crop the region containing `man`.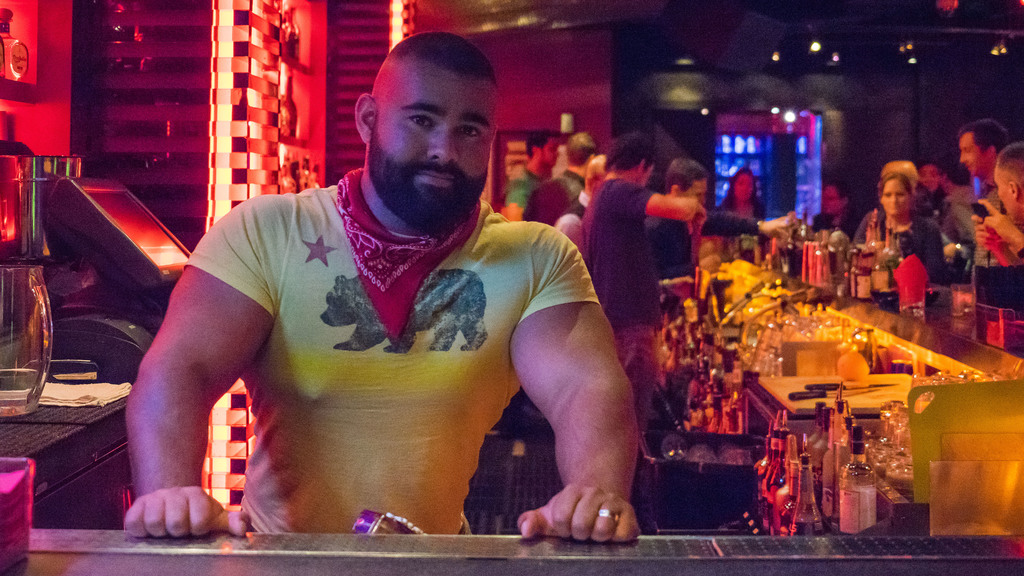
Crop region: bbox(852, 159, 934, 239).
